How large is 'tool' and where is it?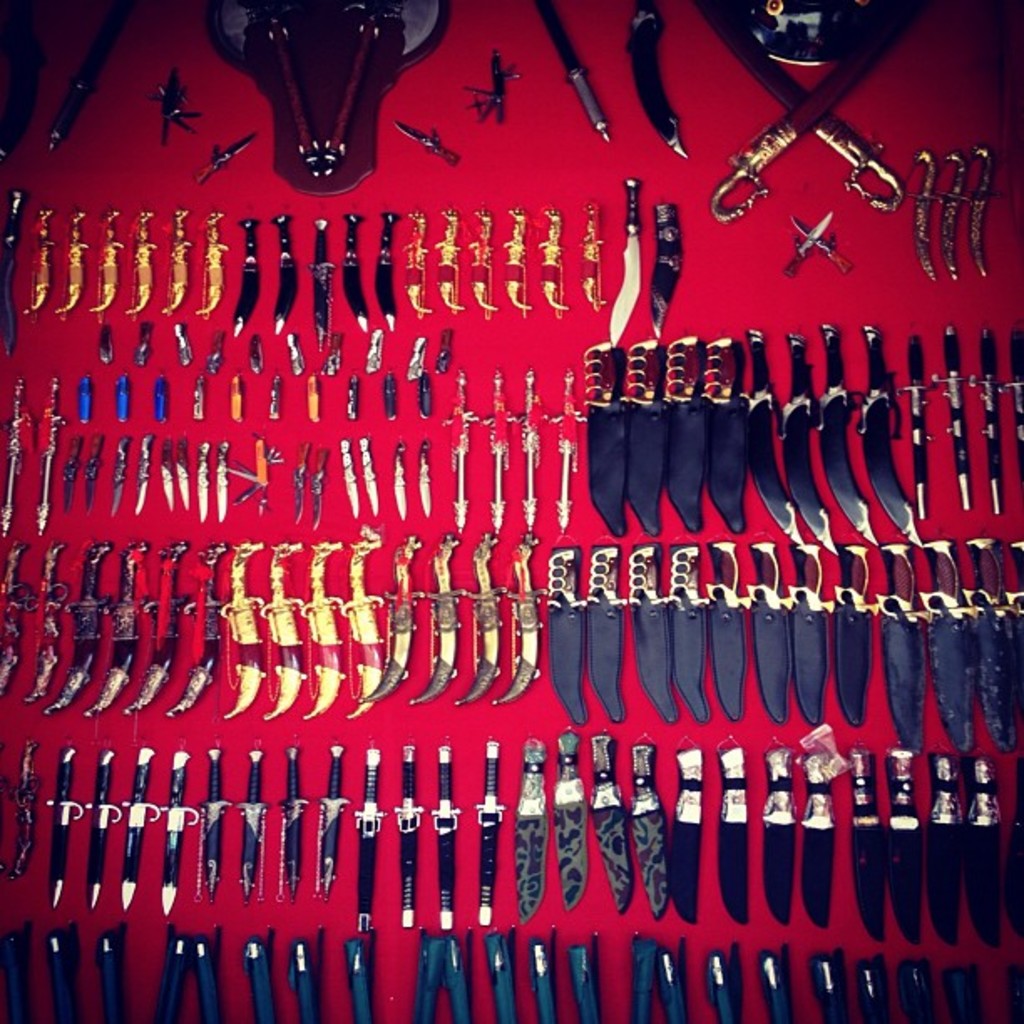
Bounding box: rect(924, 760, 959, 947).
